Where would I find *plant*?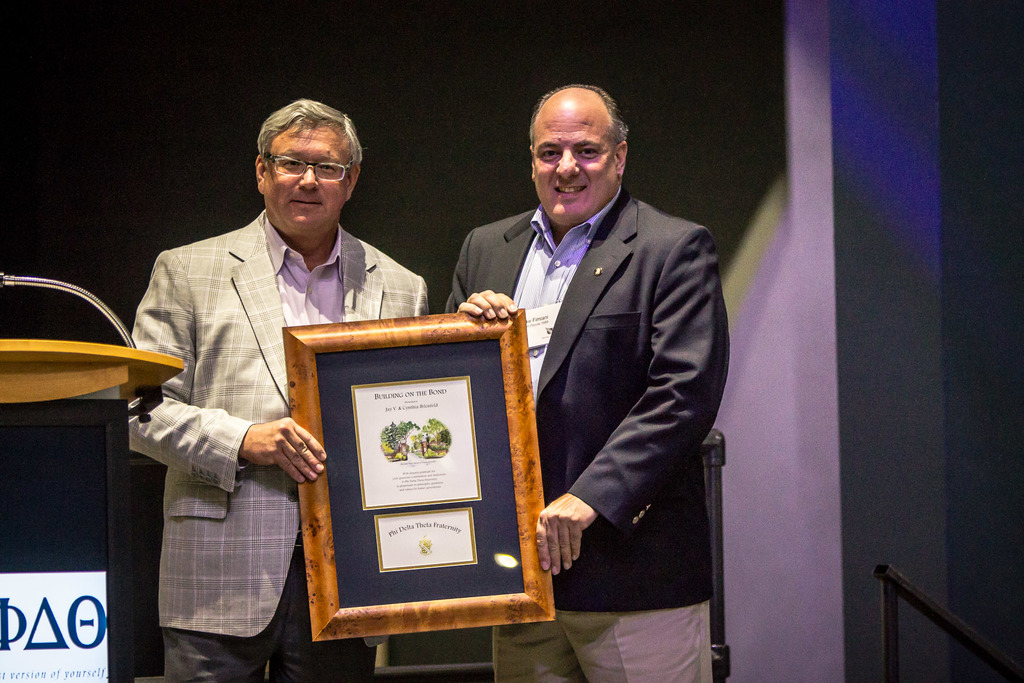
At 383/442/404/461.
